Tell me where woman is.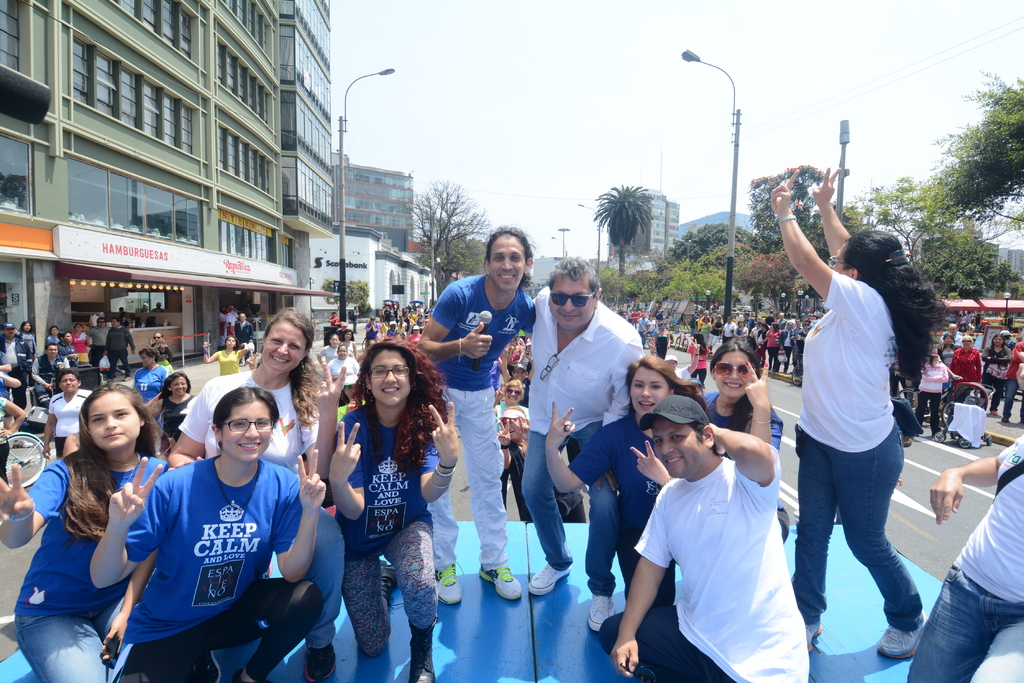
woman is at pyautogui.locateOnScreen(540, 353, 711, 620).
